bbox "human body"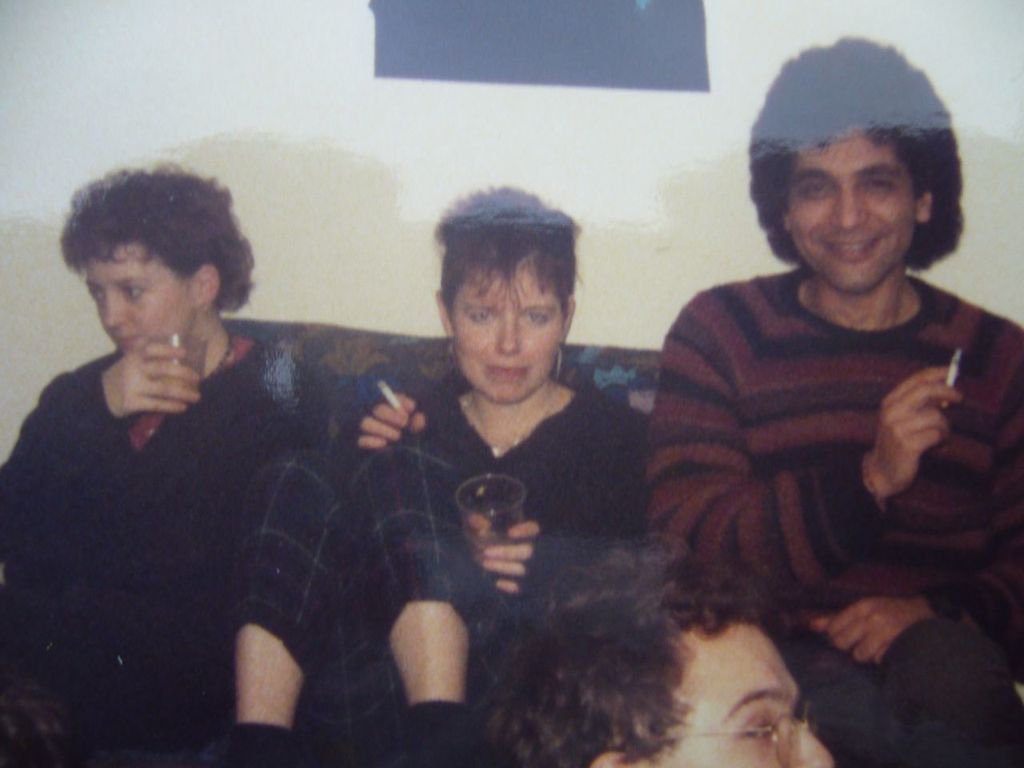
pyautogui.locateOnScreen(489, 540, 839, 767)
